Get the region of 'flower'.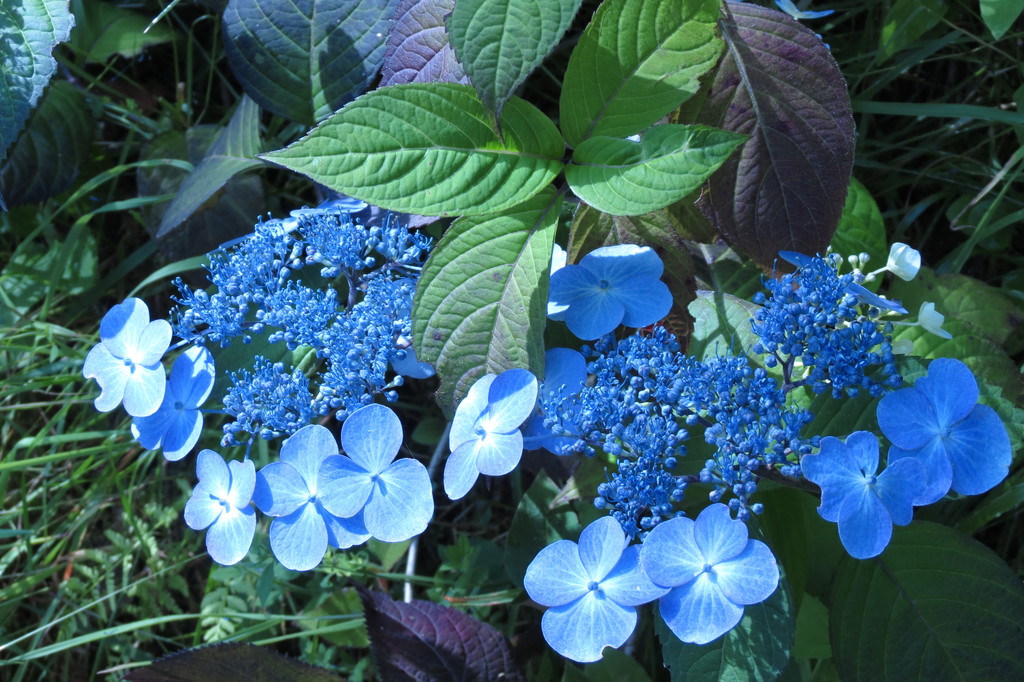
<region>545, 244, 675, 343</region>.
